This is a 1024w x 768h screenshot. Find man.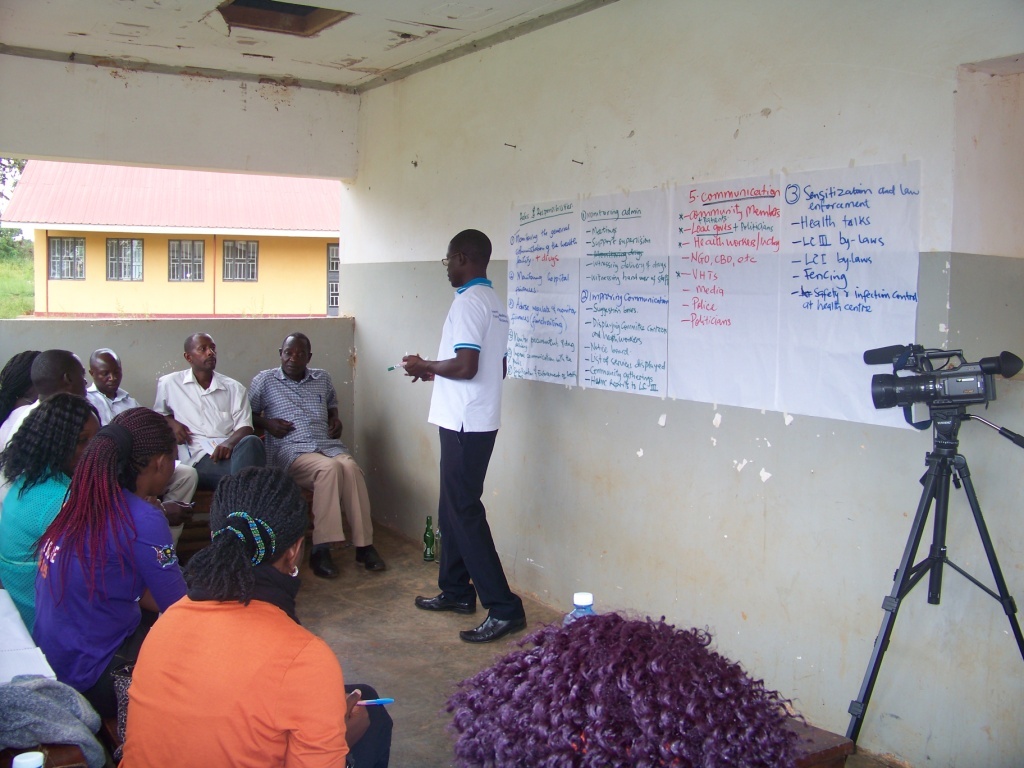
Bounding box: locate(395, 222, 531, 646).
